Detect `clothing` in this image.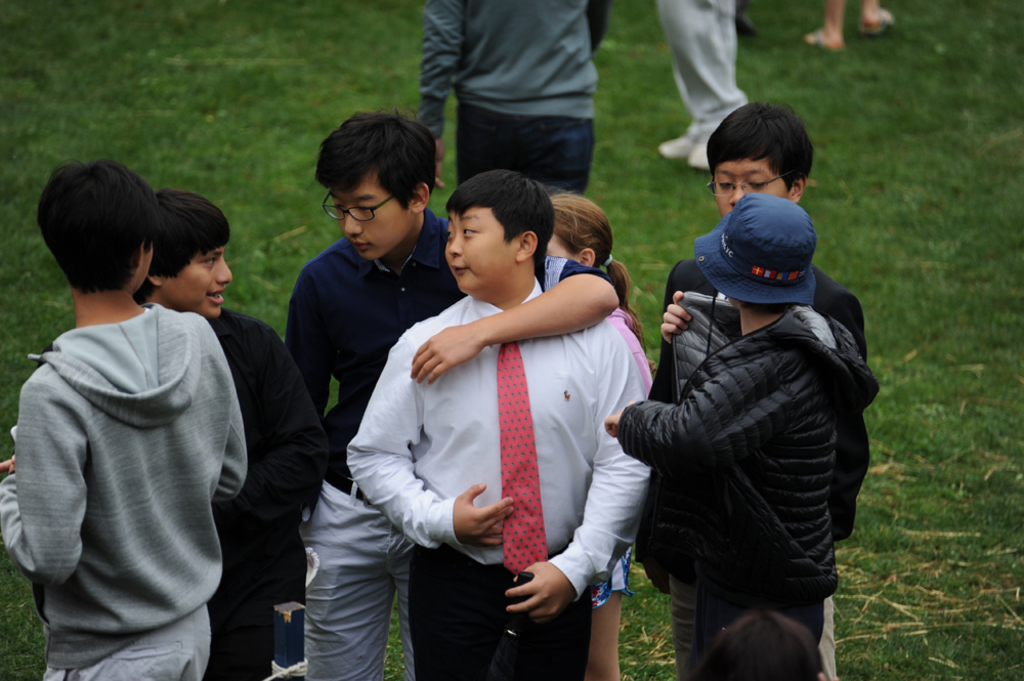
Detection: bbox(416, 0, 623, 208).
